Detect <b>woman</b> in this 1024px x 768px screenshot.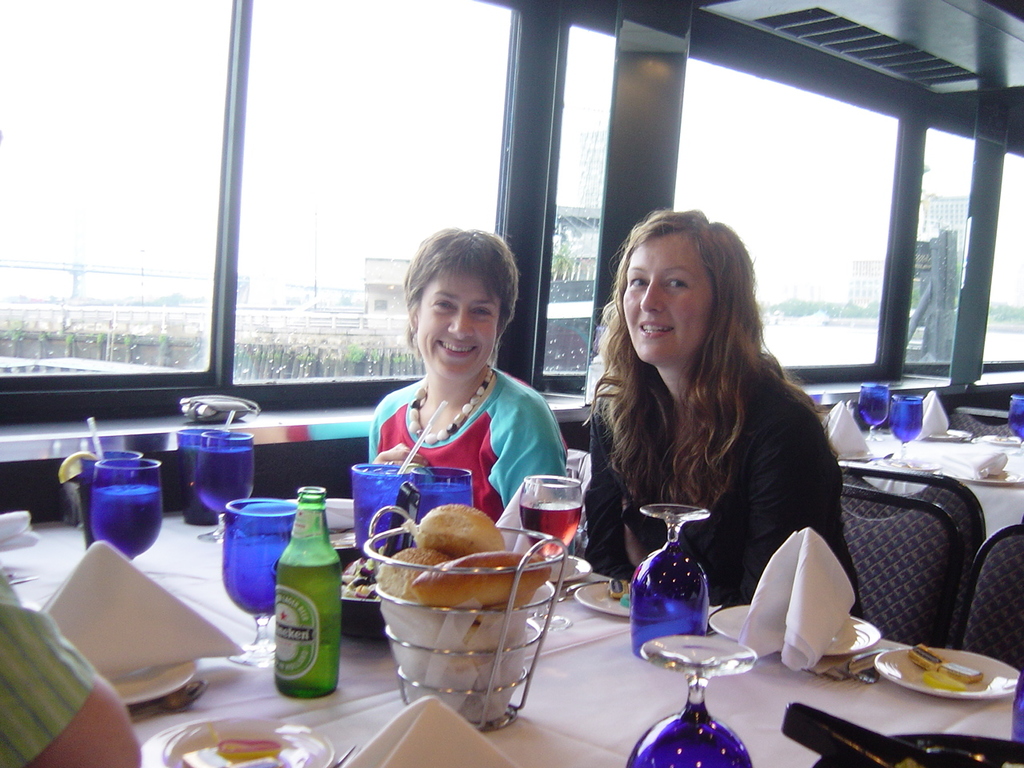
Detection: 354,226,563,527.
